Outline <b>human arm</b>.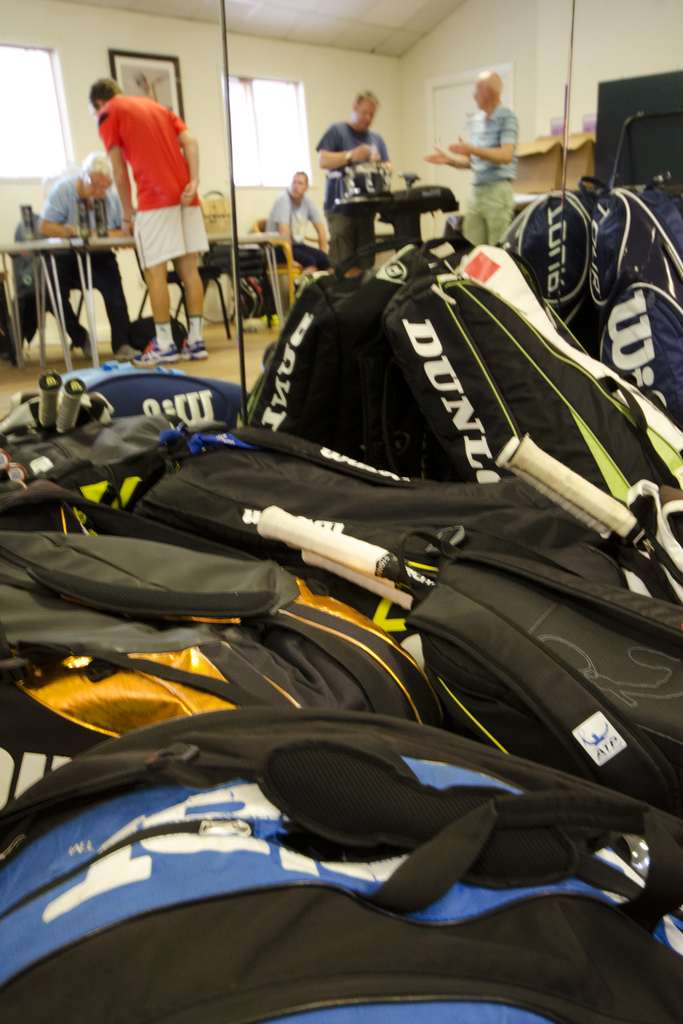
Outline: (309, 120, 369, 168).
